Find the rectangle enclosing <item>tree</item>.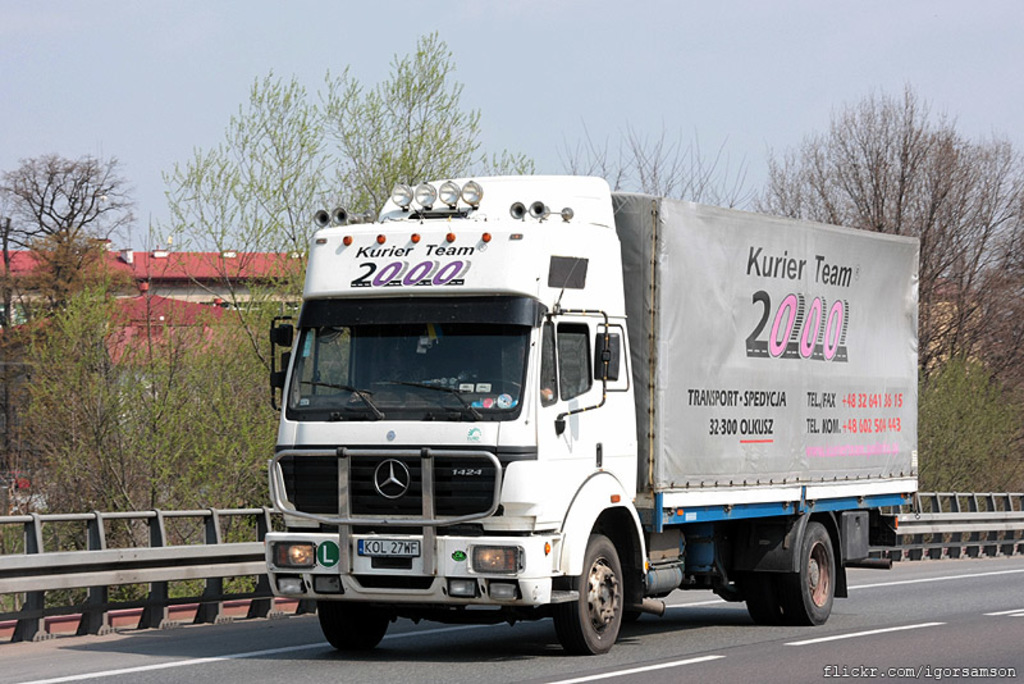
bbox=(750, 81, 1023, 383).
